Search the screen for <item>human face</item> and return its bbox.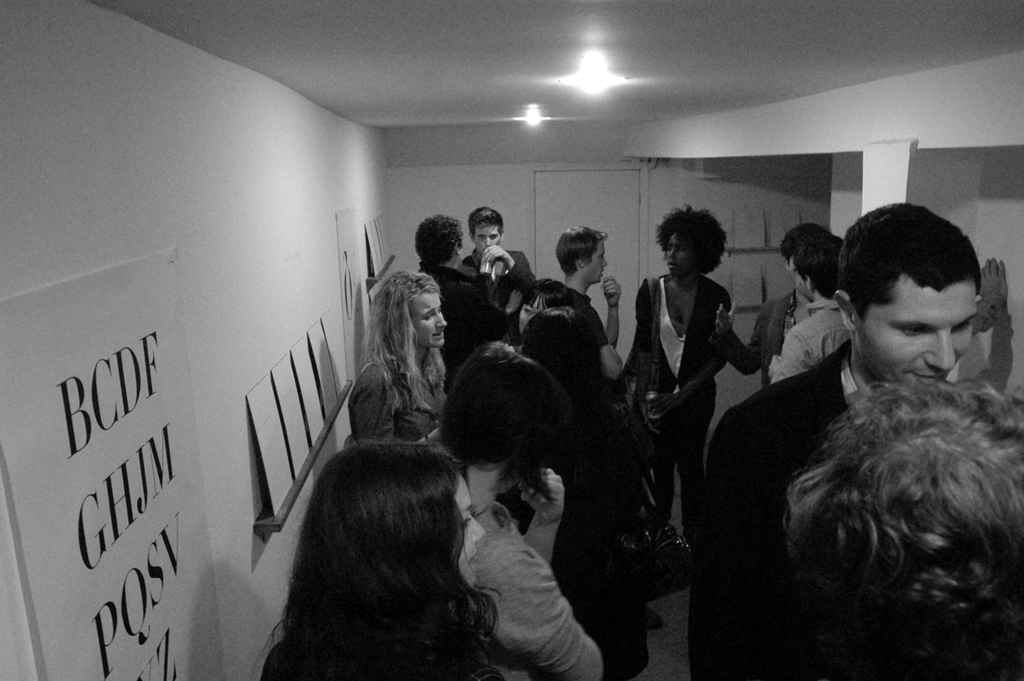
Found: [x1=406, y1=289, x2=447, y2=348].
